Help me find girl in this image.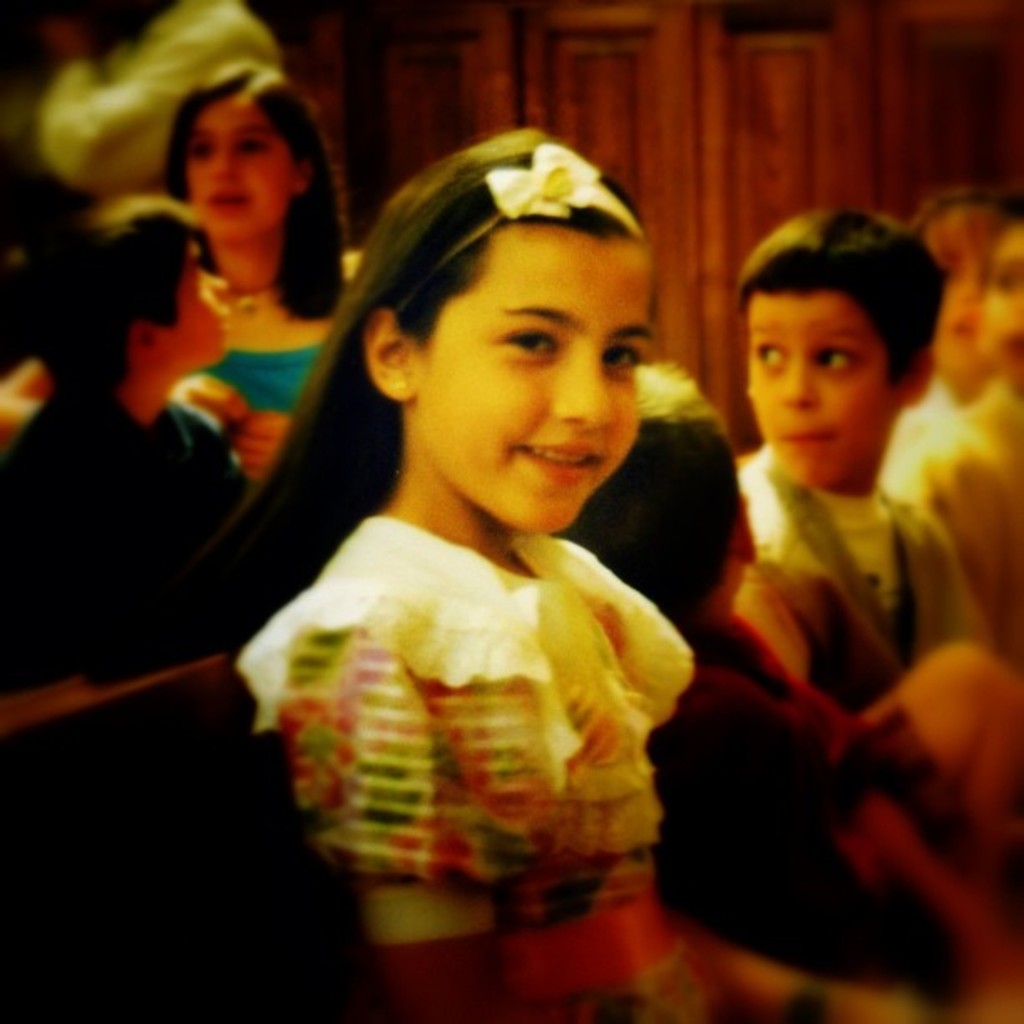
Found it: 202,117,937,1022.
